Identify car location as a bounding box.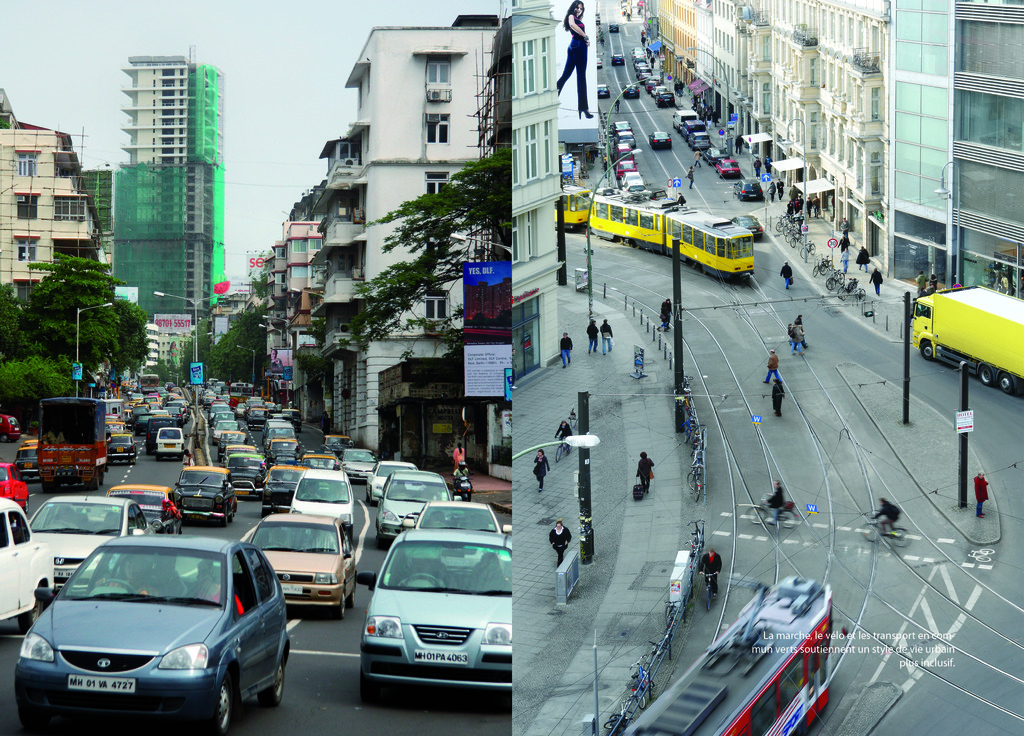
<bbox>688, 133, 709, 146</bbox>.
